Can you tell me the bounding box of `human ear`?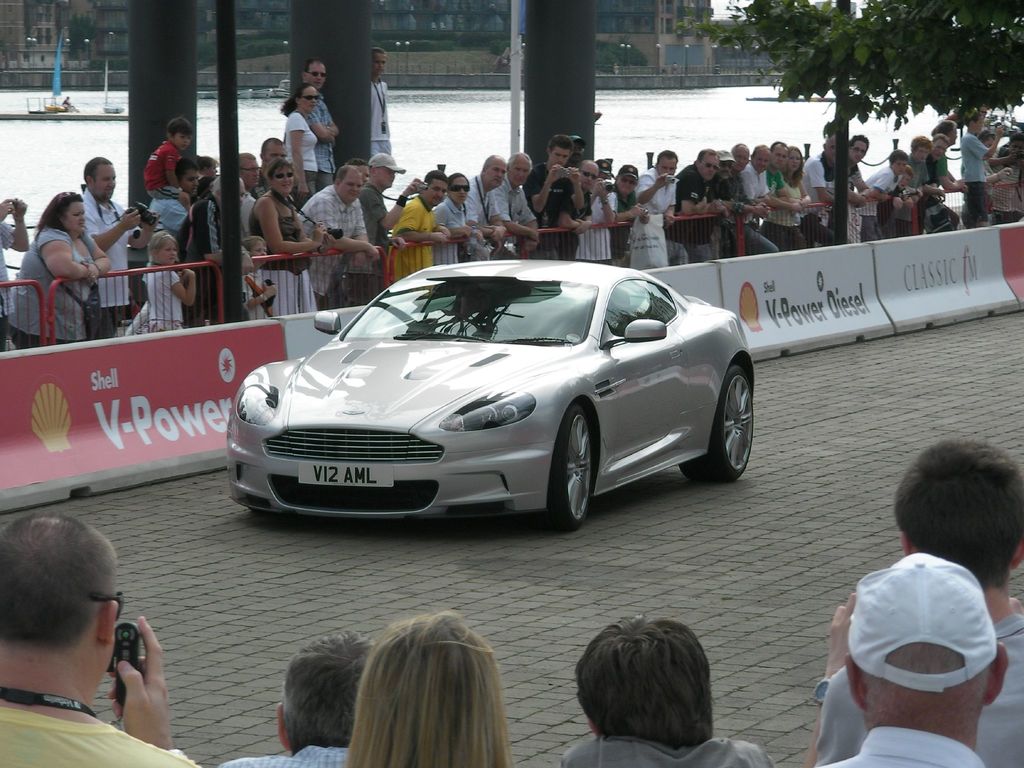
{"left": 86, "top": 172, "right": 93, "bottom": 188}.
